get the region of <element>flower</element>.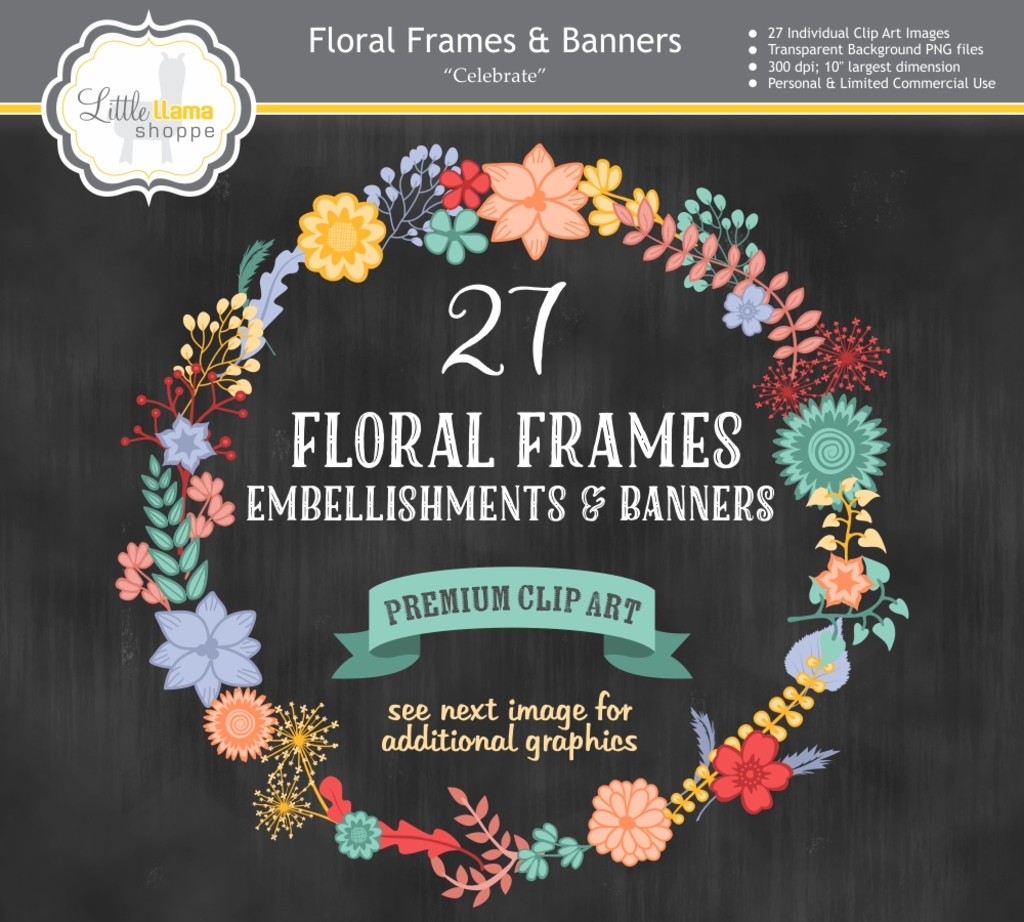
[435,158,493,217].
